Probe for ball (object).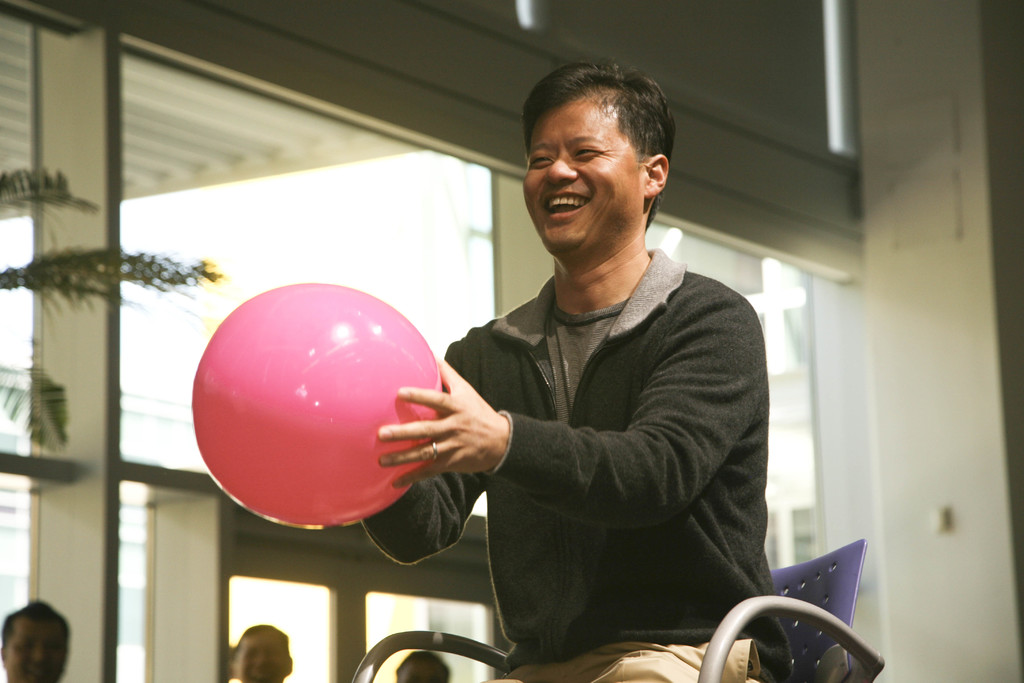
Probe result: box=[193, 283, 445, 527].
